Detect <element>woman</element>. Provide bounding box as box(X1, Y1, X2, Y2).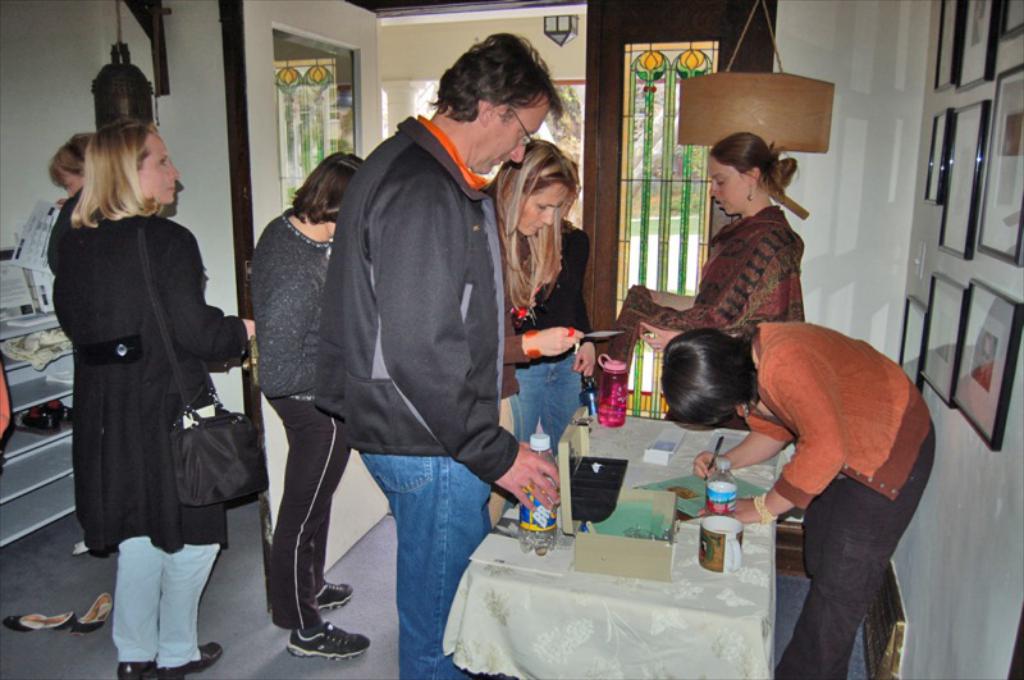
box(485, 136, 584, 524).
